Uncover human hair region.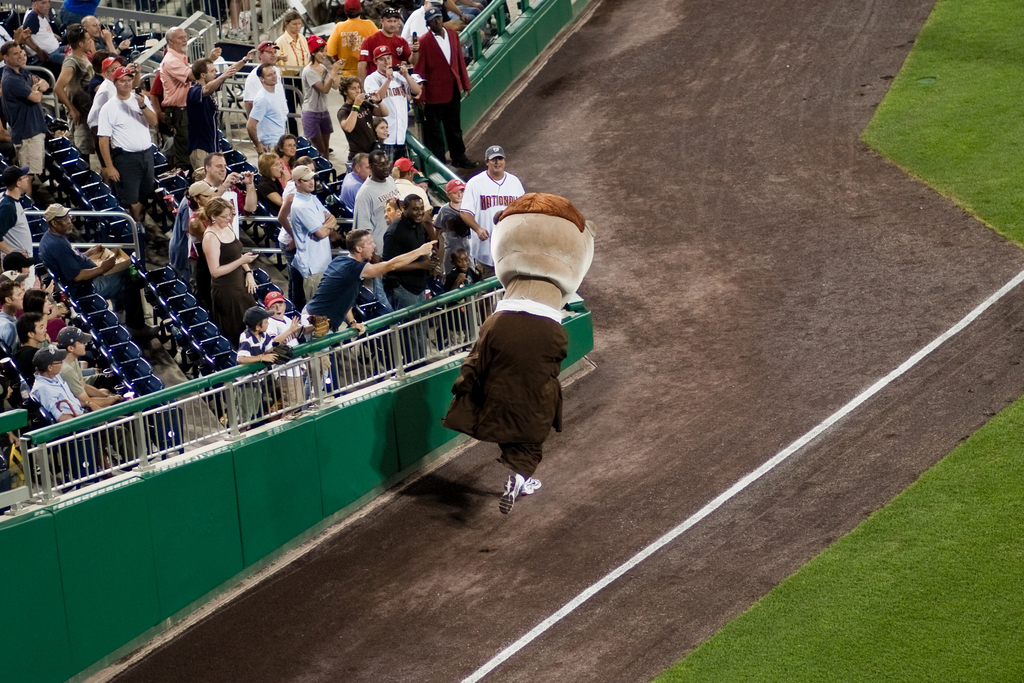
Uncovered: x1=193, y1=58, x2=214, y2=82.
